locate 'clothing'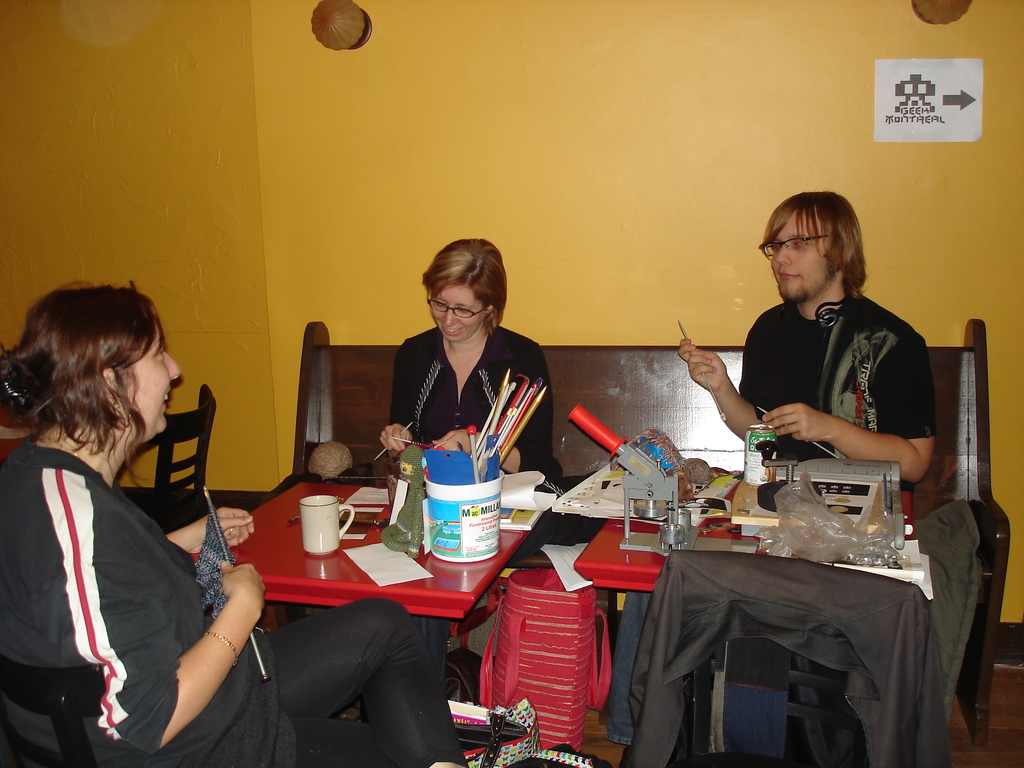
crop(915, 497, 979, 714)
